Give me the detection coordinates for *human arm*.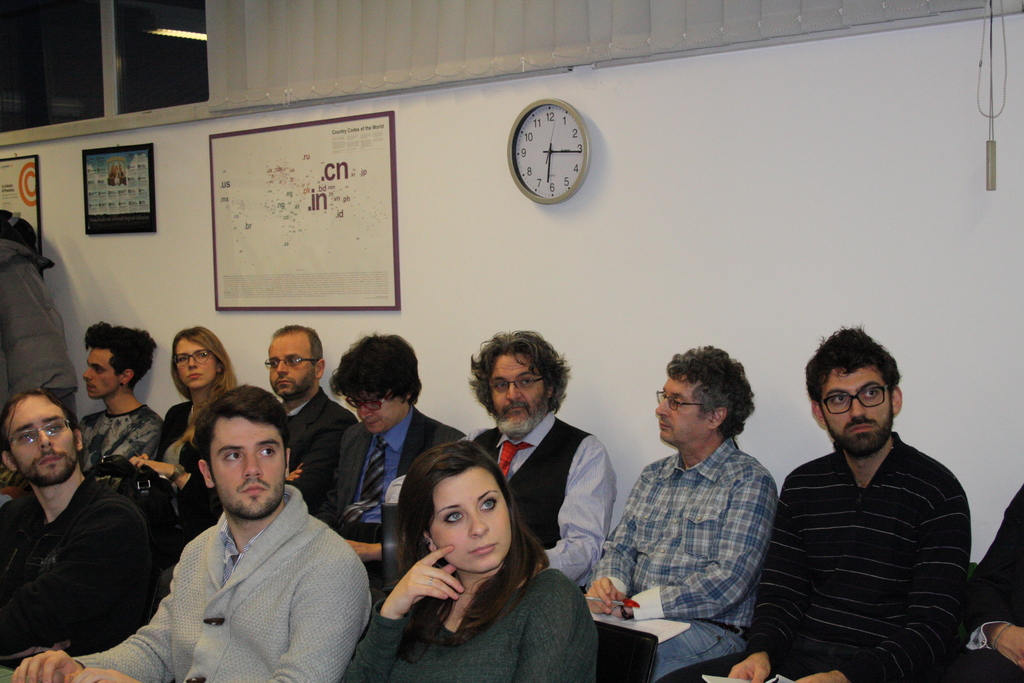
bbox=(509, 575, 579, 682).
